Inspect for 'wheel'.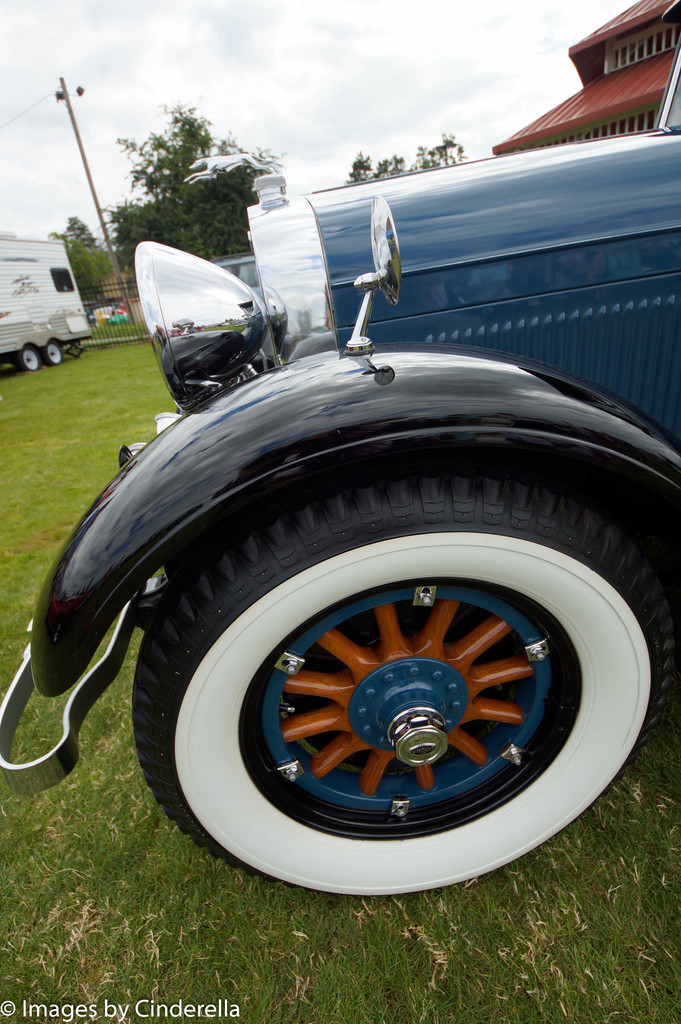
Inspection: [x1=44, y1=341, x2=63, y2=367].
